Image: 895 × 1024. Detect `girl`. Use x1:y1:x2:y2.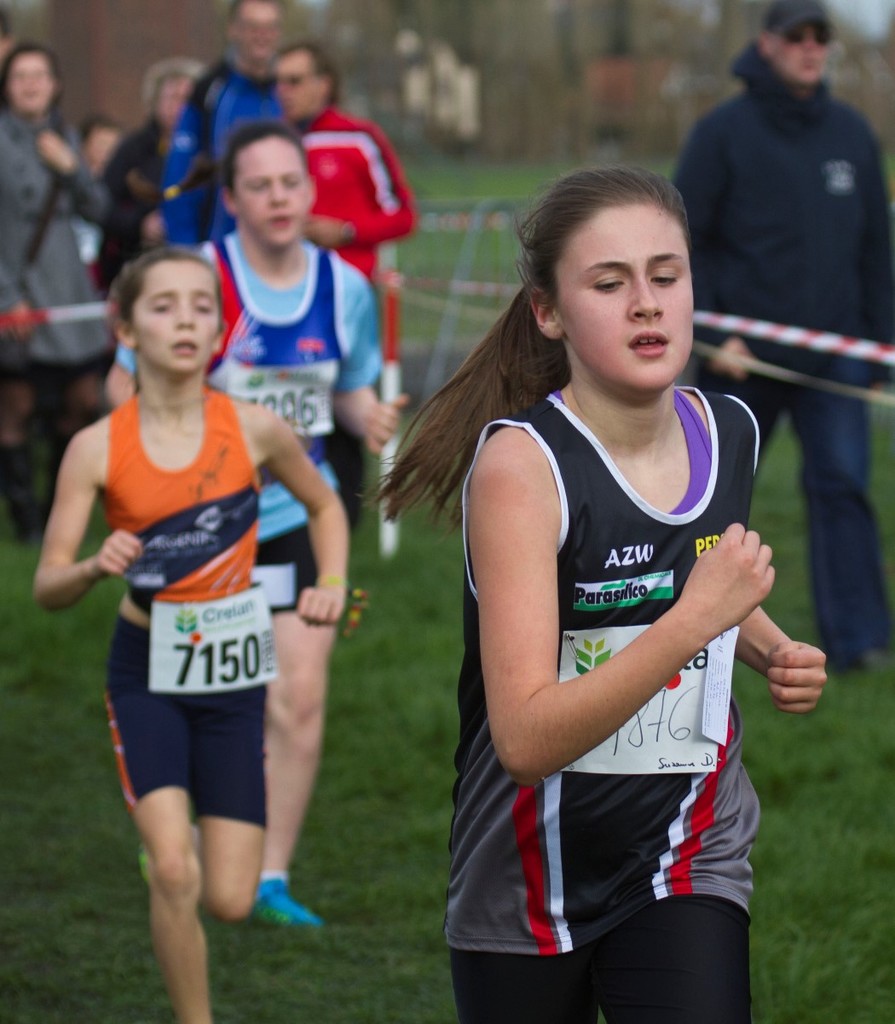
39:245:353:1022.
